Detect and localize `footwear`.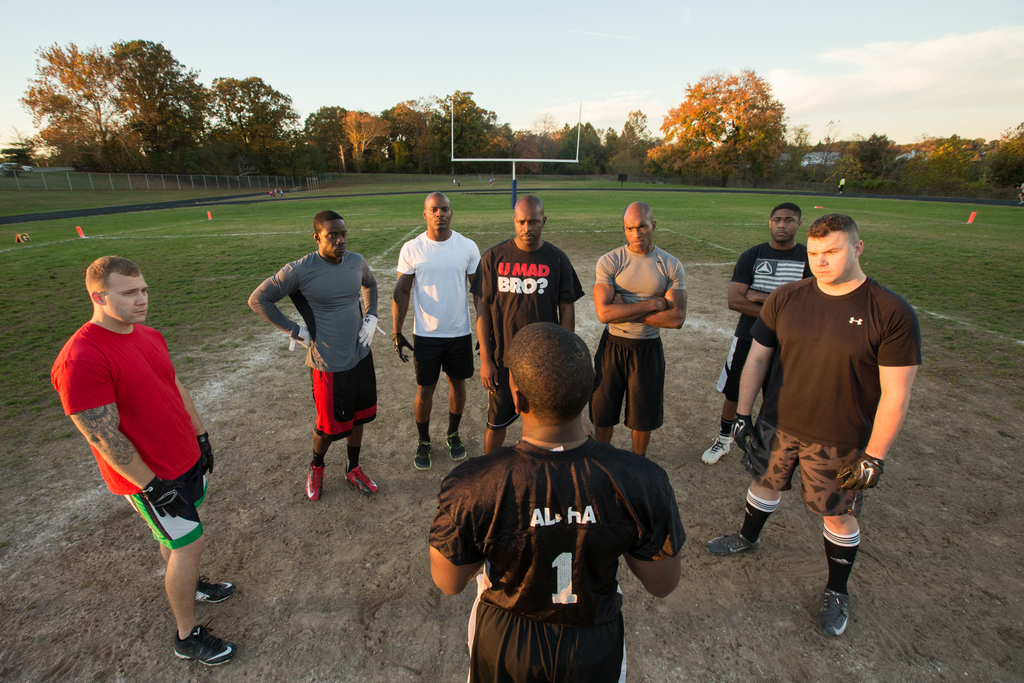
Localized at bbox=(192, 572, 239, 604).
